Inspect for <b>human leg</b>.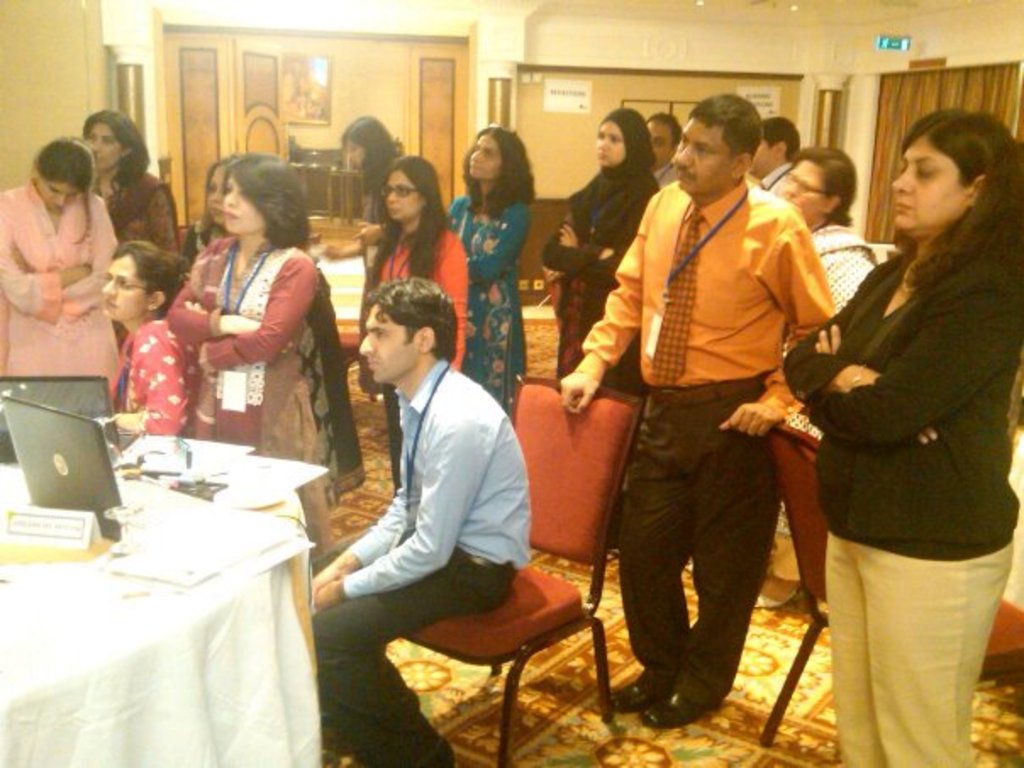
Inspection: bbox=(643, 398, 780, 722).
